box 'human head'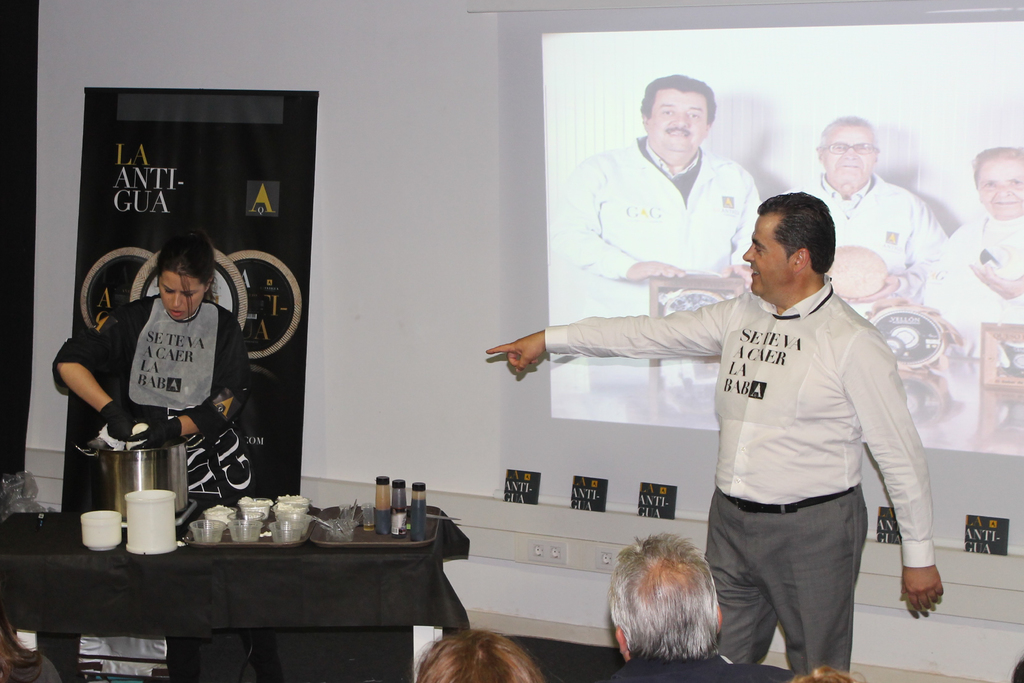
<region>968, 144, 1023, 217</region>
